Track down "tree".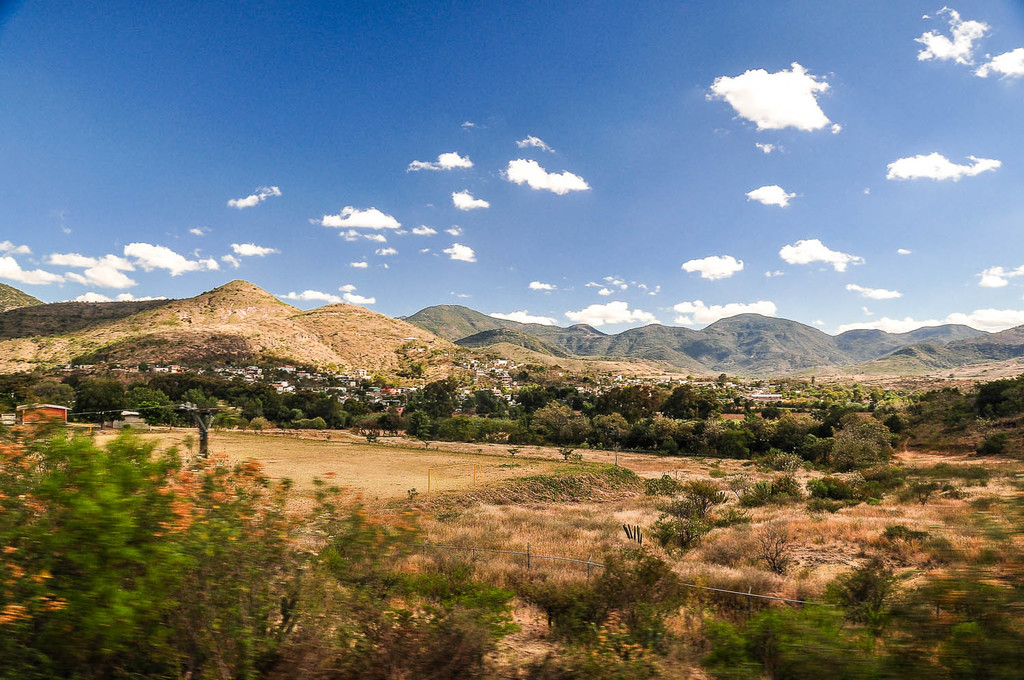
Tracked to bbox(436, 419, 477, 445).
